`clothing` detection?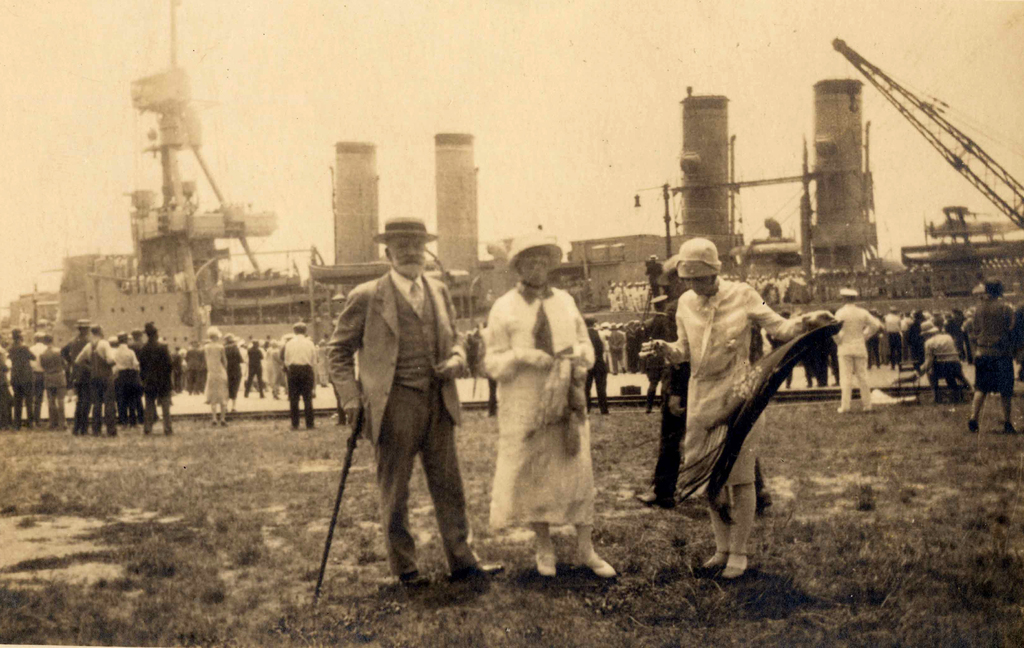
l=322, t=258, r=468, b=577
